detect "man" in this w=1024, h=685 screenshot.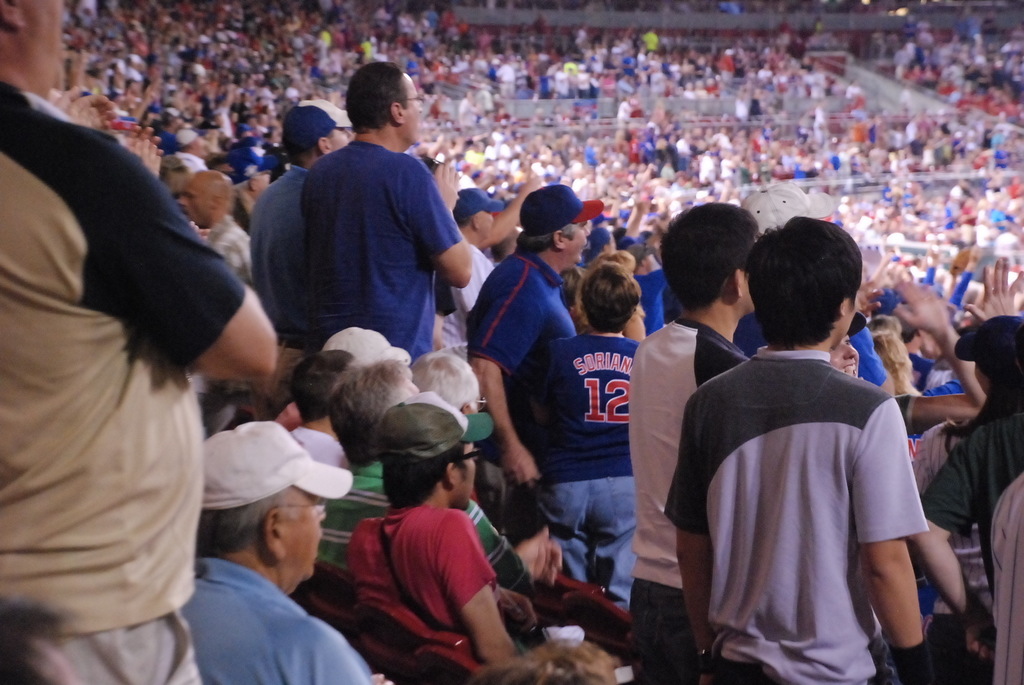
Detection: {"x1": 0, "y1": 0, "x2": 278, "y2": 684}.
